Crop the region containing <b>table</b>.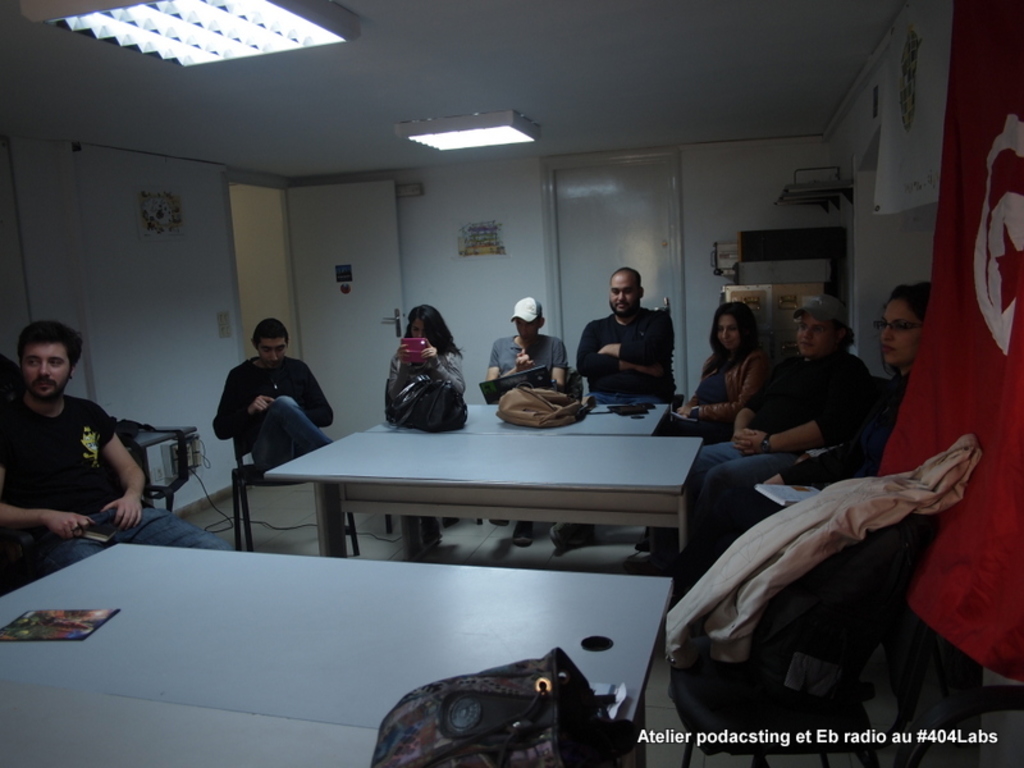
Crop region: Rect(0, 682, 376, 767).
